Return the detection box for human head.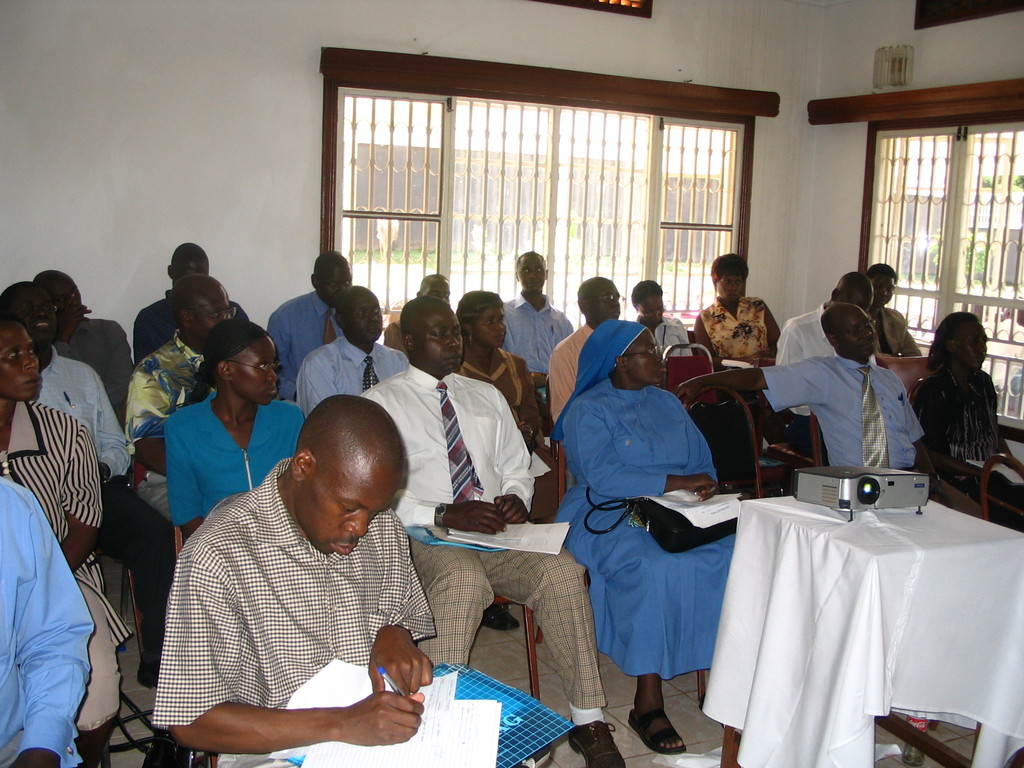
0:314:47:403.
